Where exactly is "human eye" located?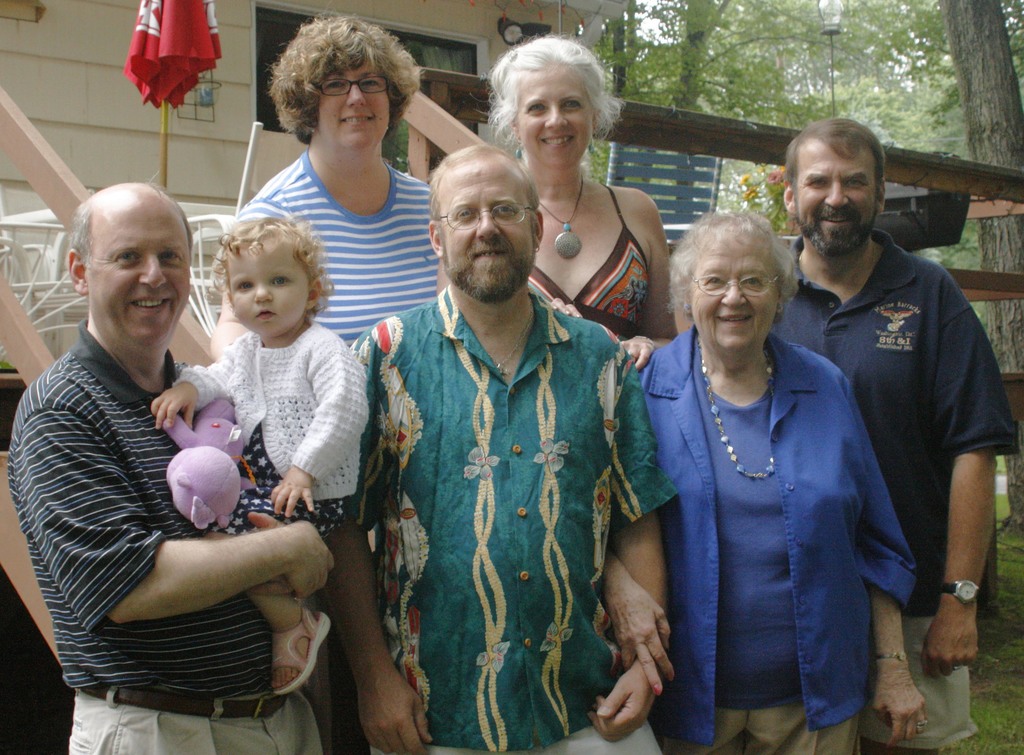
Its bounding box is <box>113,247,136,266</box>.
